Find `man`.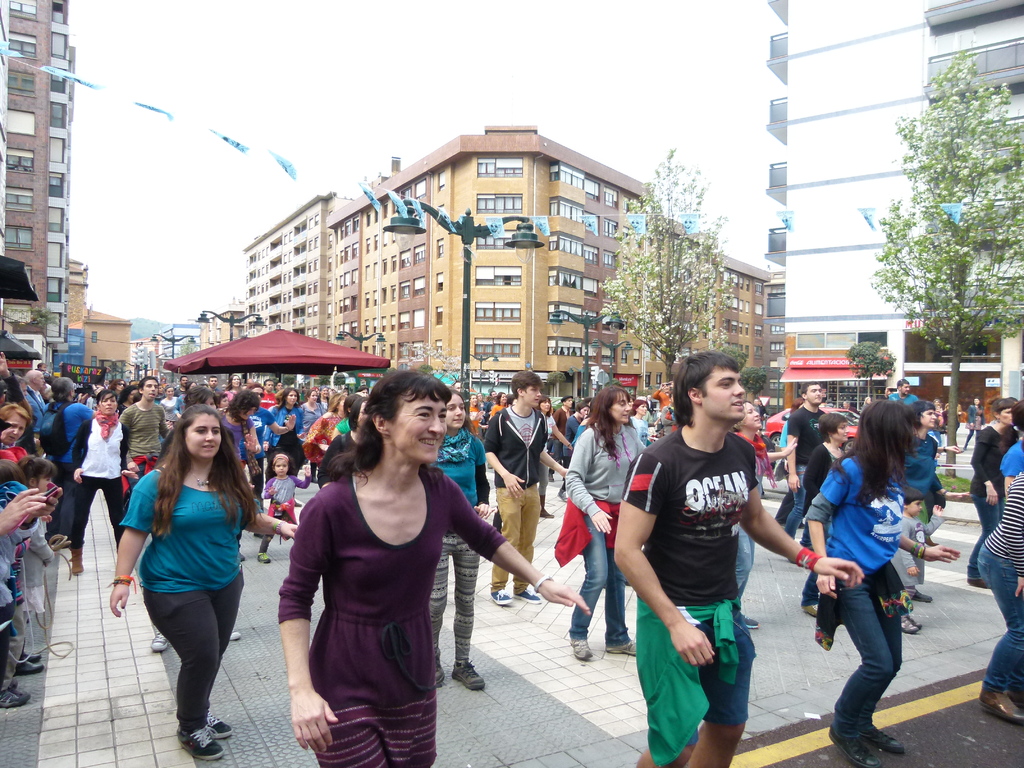
locate(888, 379, 918, 405).
